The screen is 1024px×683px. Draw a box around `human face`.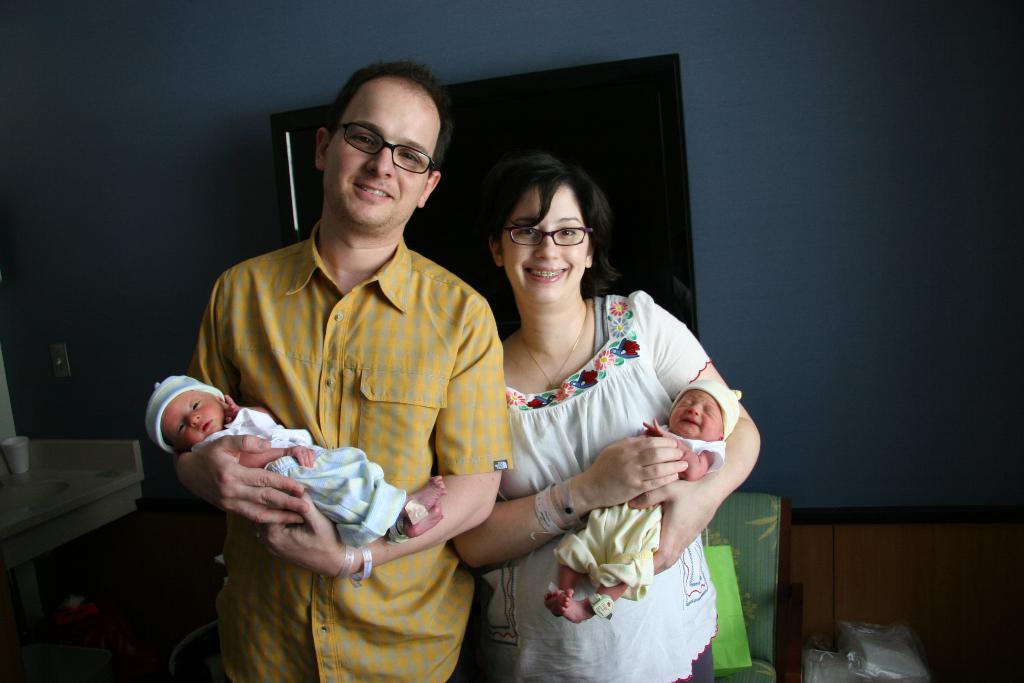
x1=323, y1=71, x2=433, y2=236.
